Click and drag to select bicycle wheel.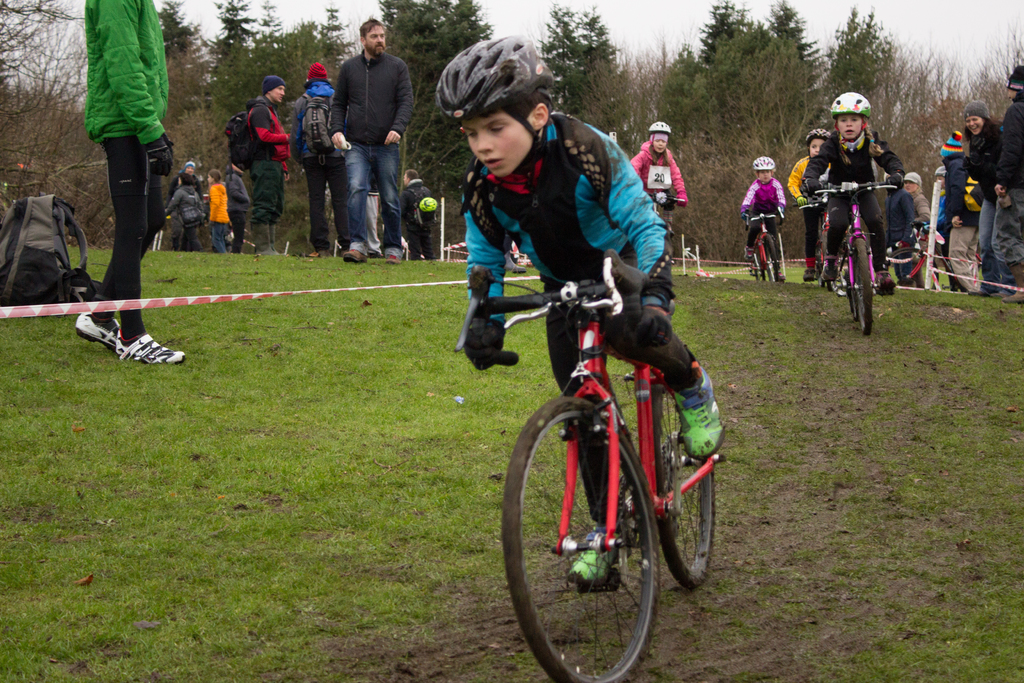
Selection: <bbox>822, 235, 832, 291</bbox>.
